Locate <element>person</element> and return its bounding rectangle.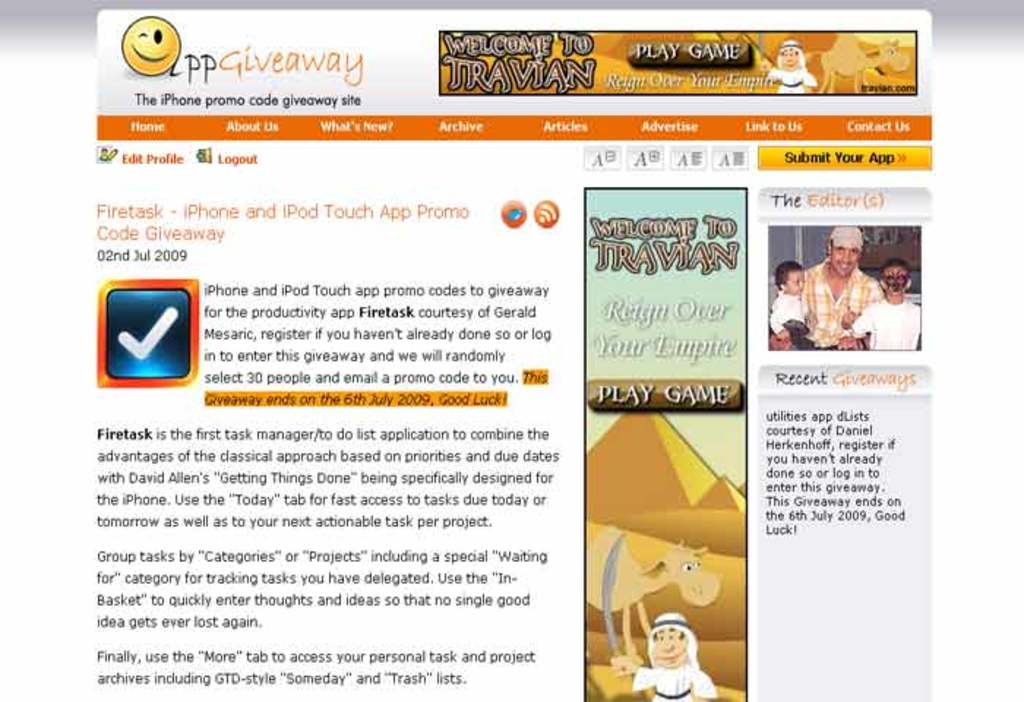
768/263/806/355.
